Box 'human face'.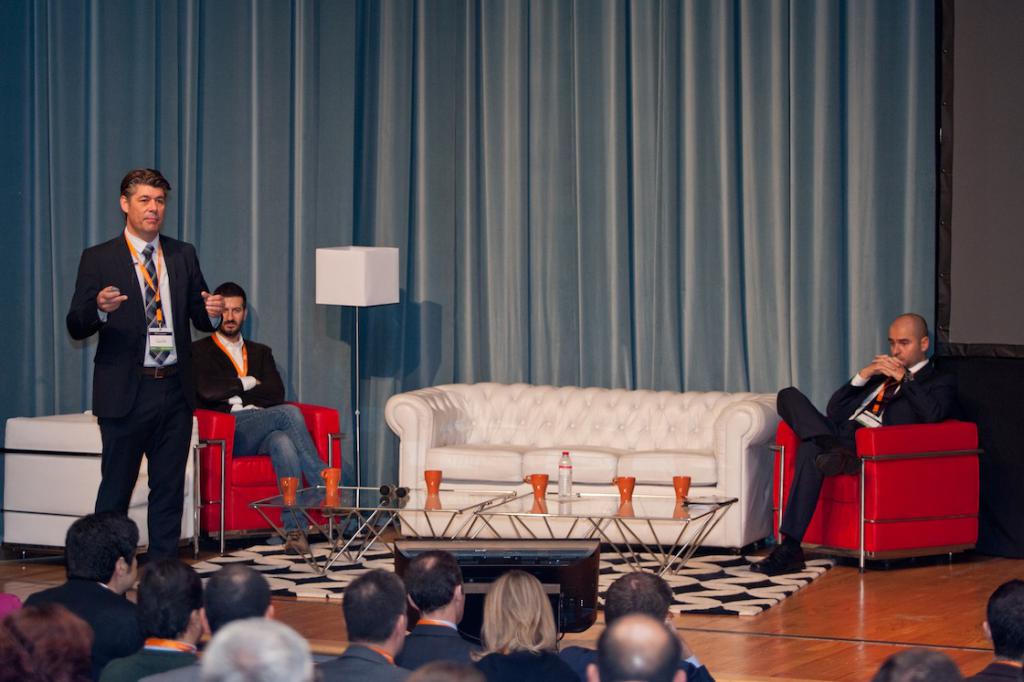
{"left": 126, "top": 552, "right": 141, "bottom": 586}.
